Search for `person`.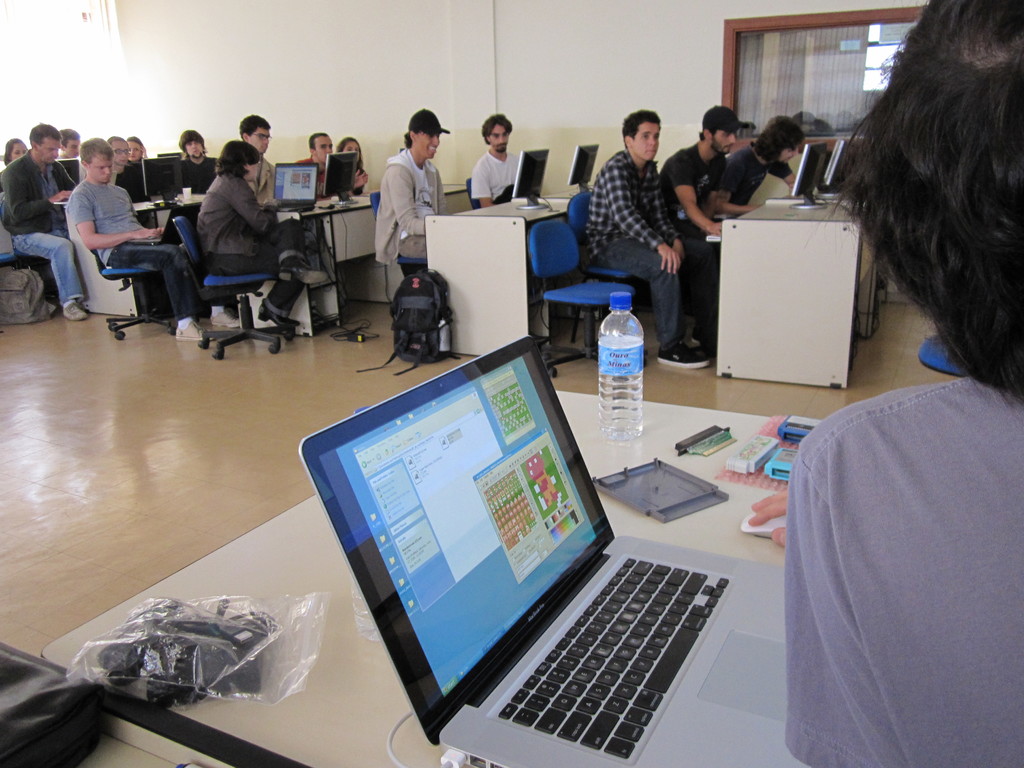
Found at 469, 111, 524, 204.
